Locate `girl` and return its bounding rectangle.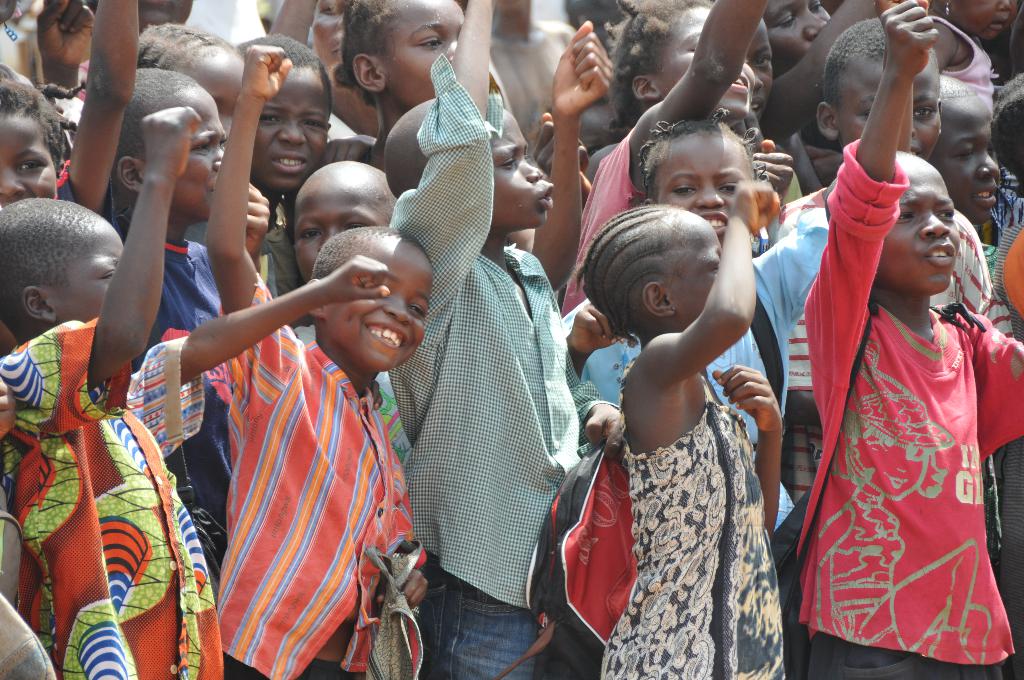
(left=575, top=175, right=788, bottom=679).
